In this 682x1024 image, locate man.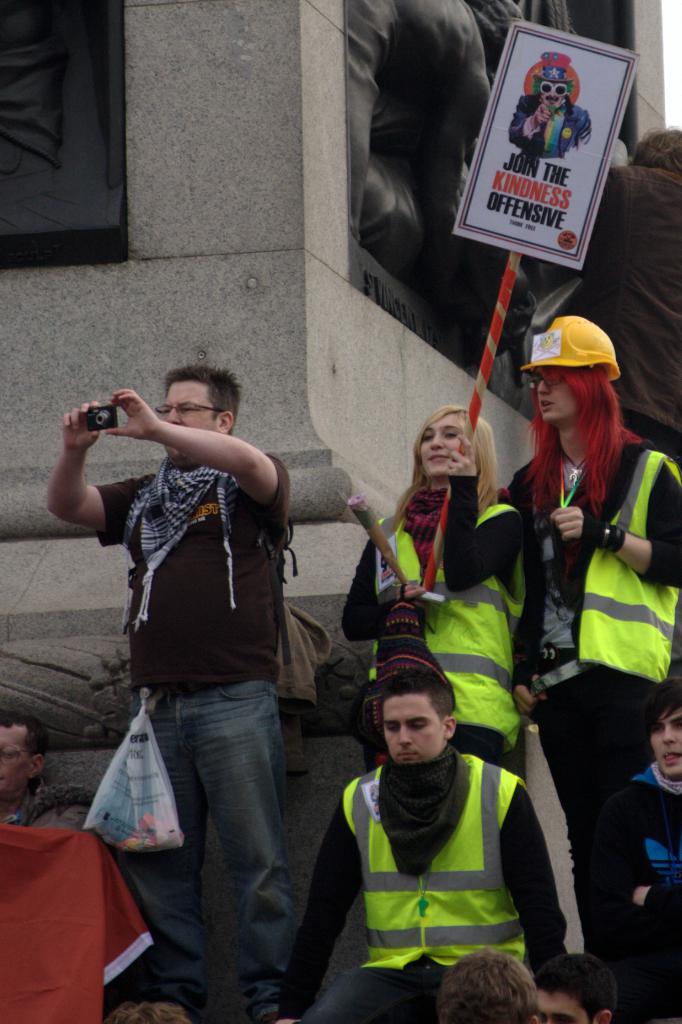
Bounding box: 106:1006:188:1023.
